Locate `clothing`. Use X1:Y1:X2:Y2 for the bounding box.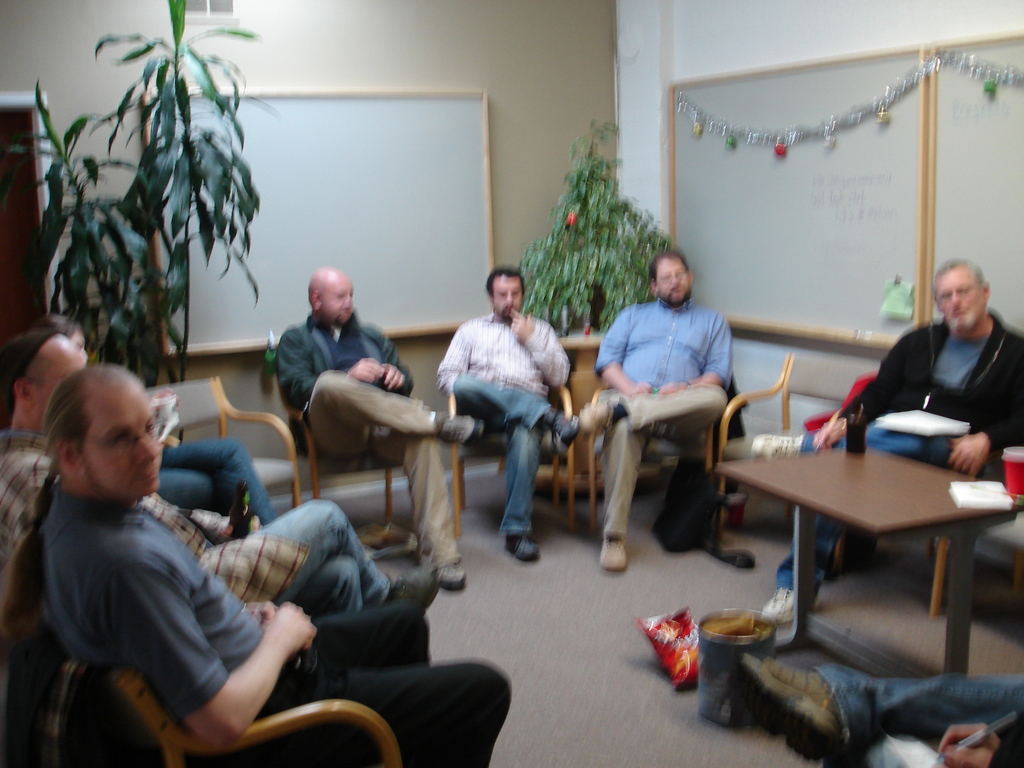
816:668:1023:767.
